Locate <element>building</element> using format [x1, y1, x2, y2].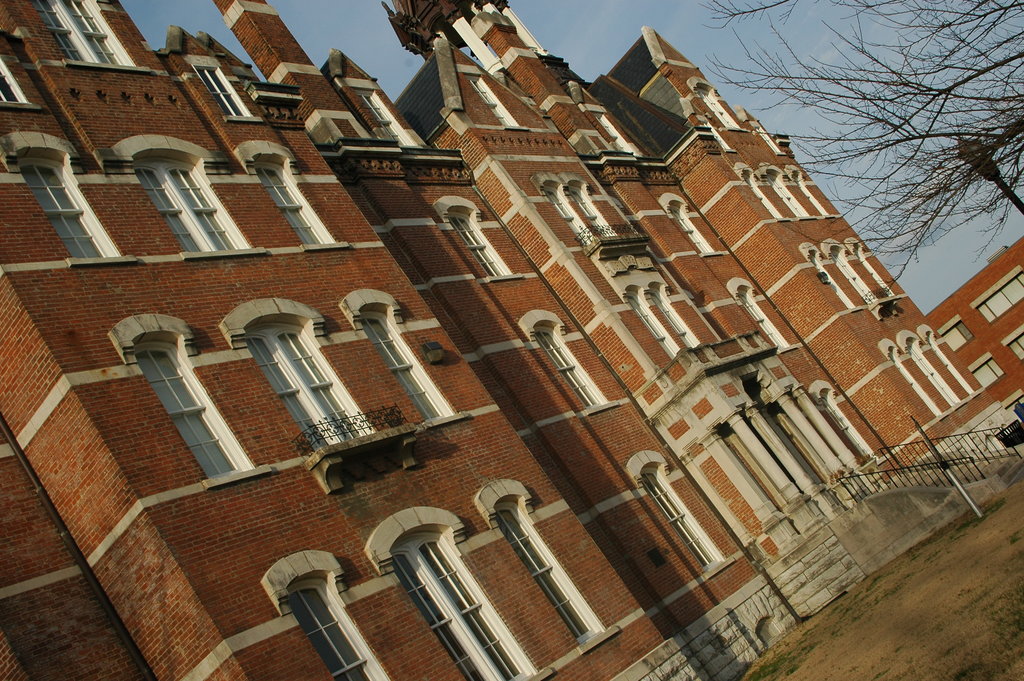
[0, 0, 1023, 680].
